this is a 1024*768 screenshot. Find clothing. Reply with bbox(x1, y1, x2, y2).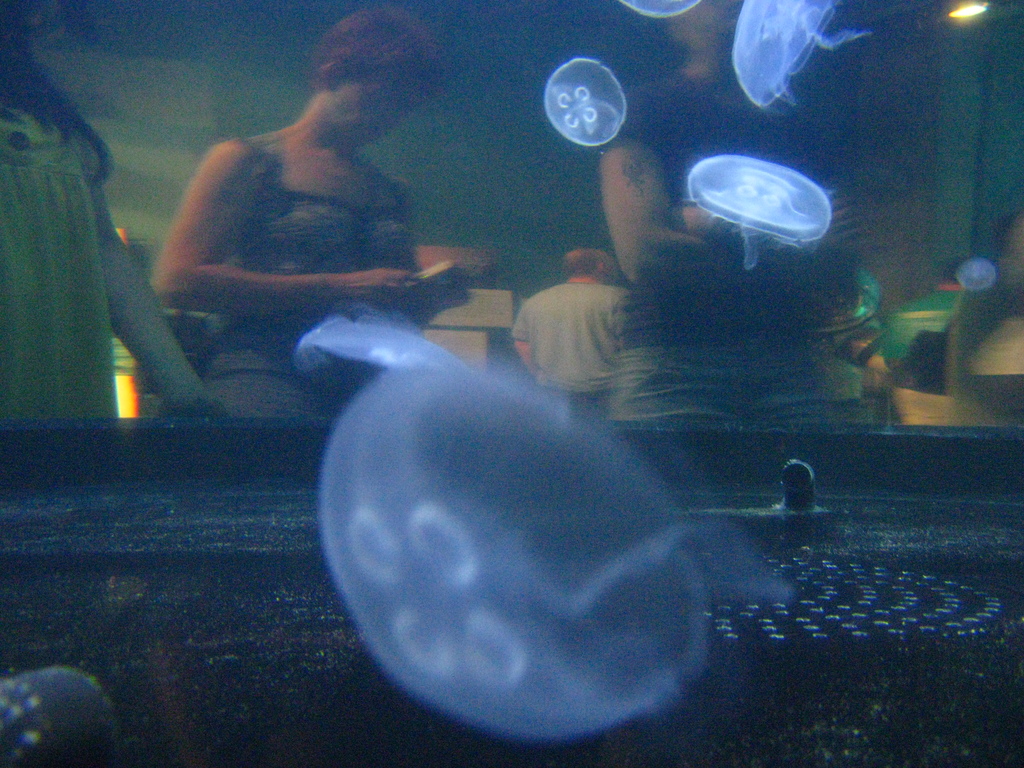
bbox(508, 262, 638, 416).
